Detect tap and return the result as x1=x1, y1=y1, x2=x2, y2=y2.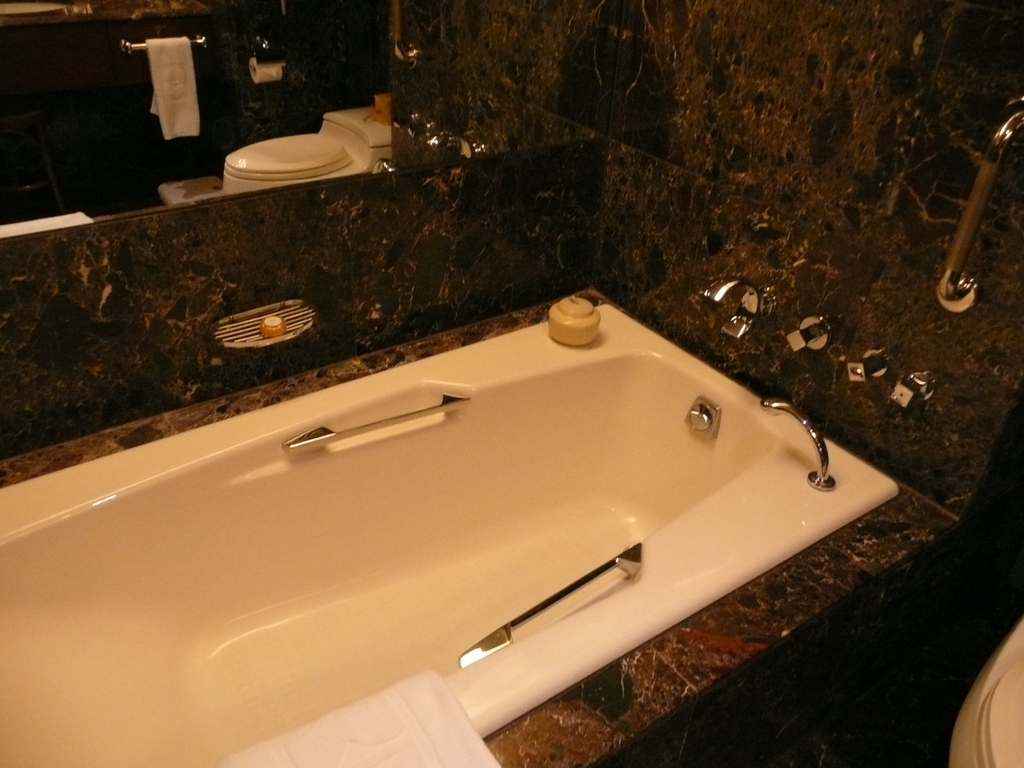
x1=687, y1=273, x2=768, y2=348.
